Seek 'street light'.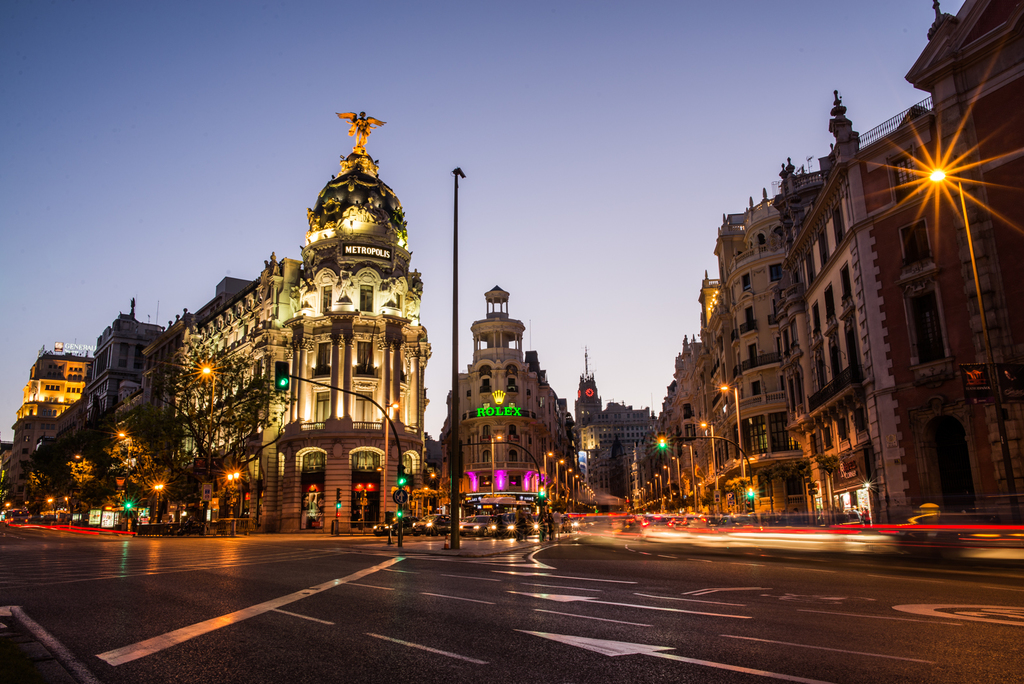
left=227, top=471, right=239, bottom=521.
